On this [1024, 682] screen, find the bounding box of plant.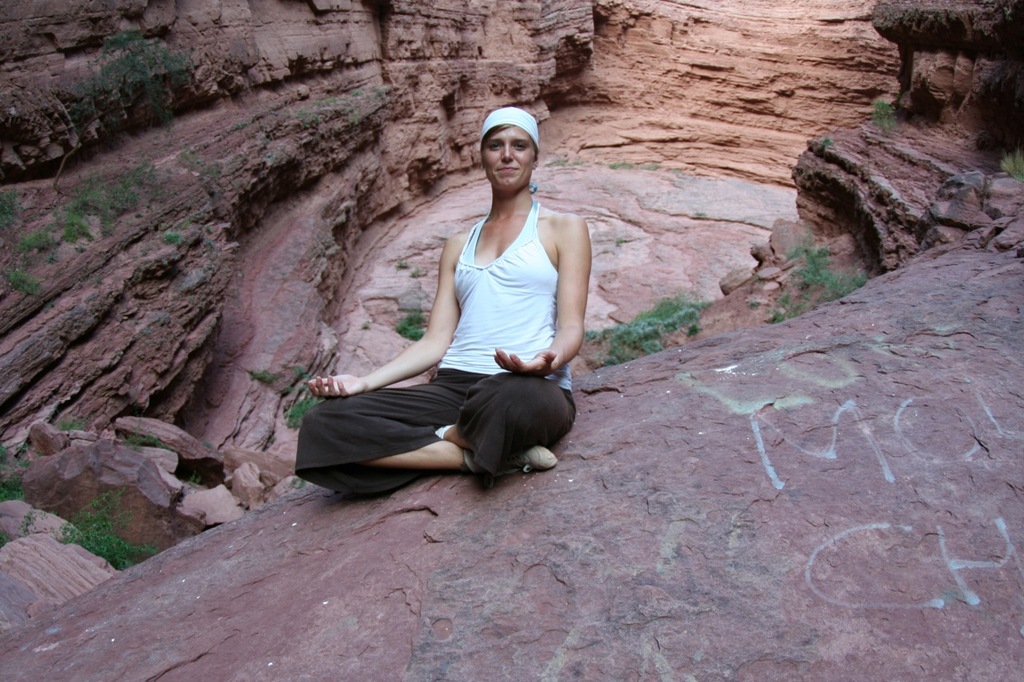
Bounding box: {"x1": 293, "y1": 361, "x2": 309, "y2": 378}.
